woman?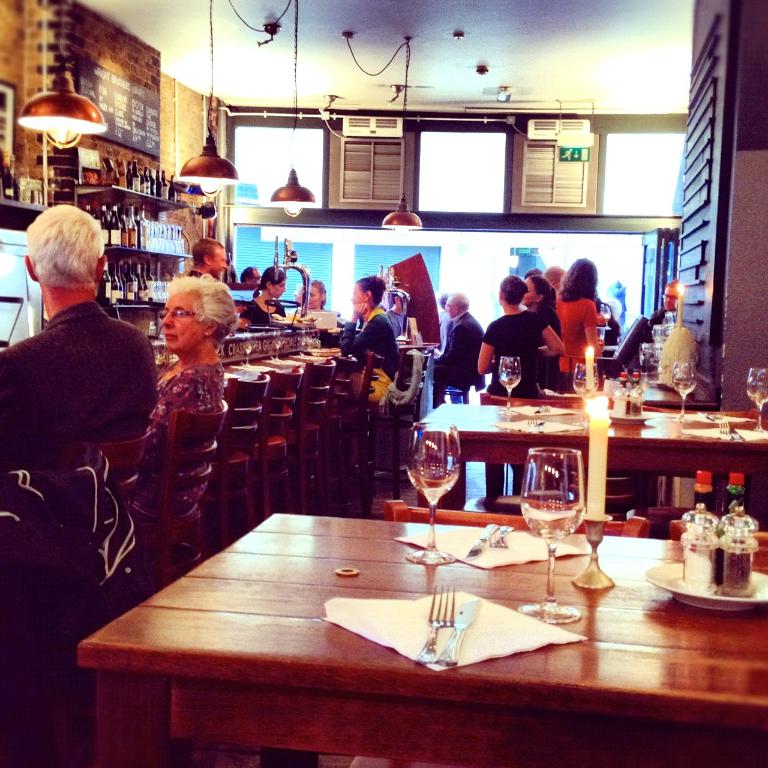
<region>436, 292, 451, 342</region>
